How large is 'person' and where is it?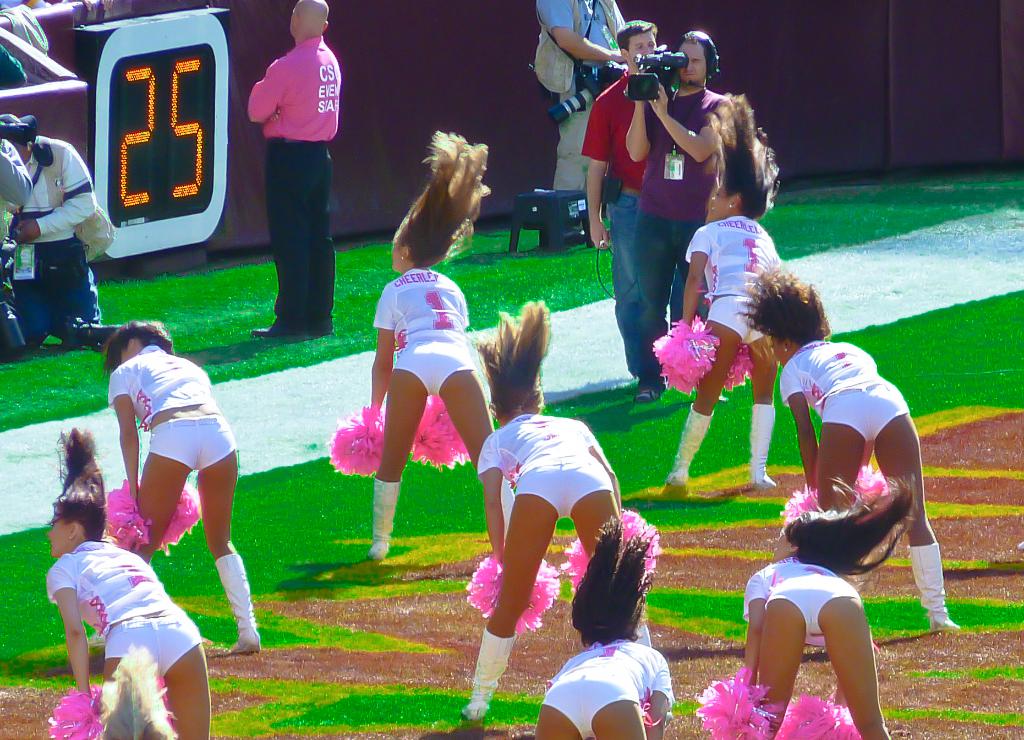
Bounding box: (0,106,115,344).
